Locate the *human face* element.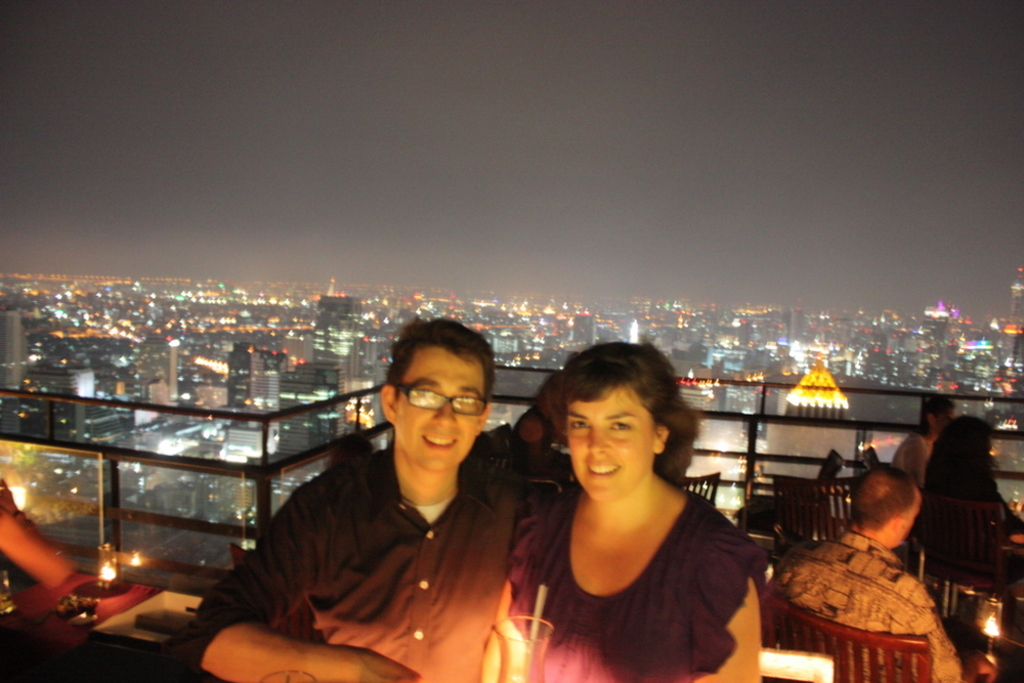
Element bbox: {"x1": 564, "y1": 388, "x2": 652, "y2": 503}.
